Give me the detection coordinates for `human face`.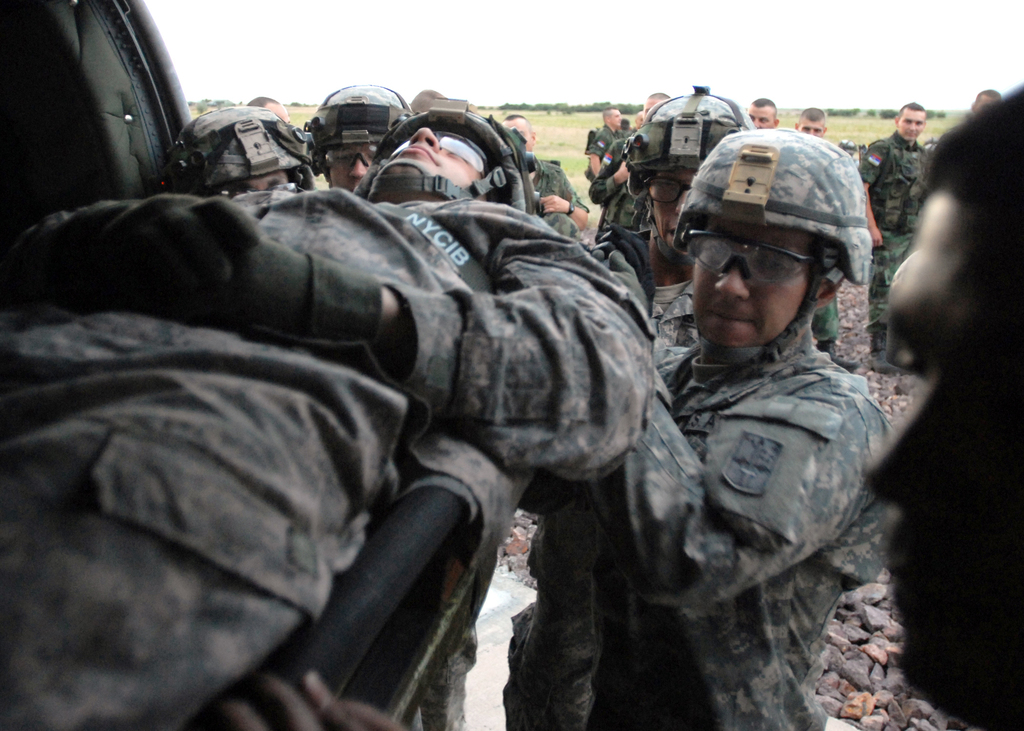
796/118/823/140.
